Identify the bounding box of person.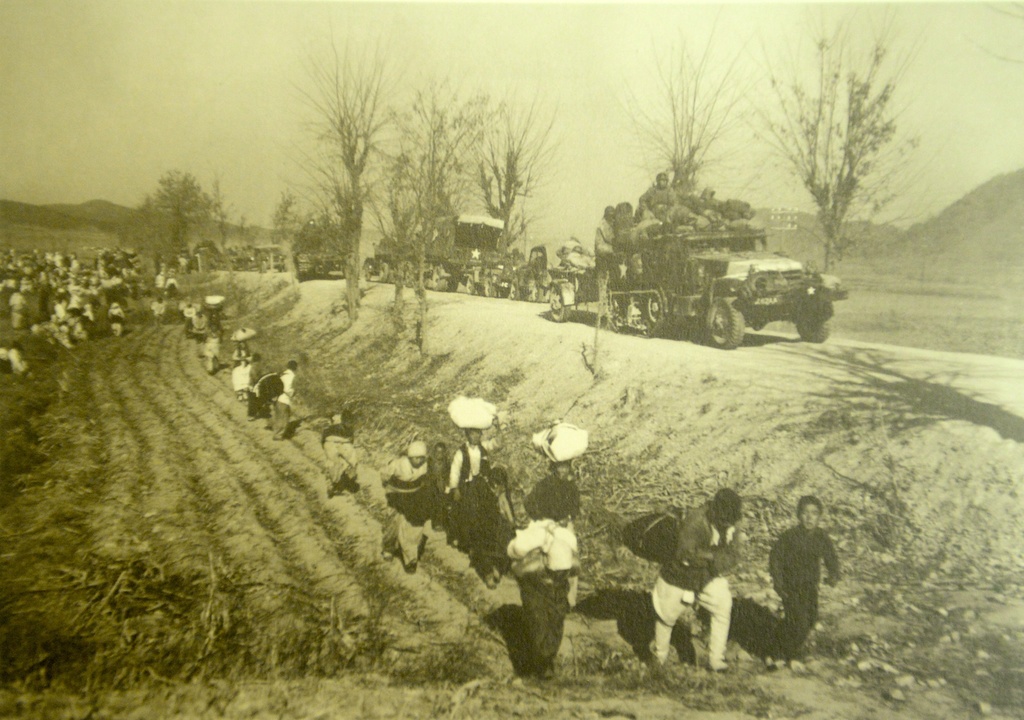
Rect(269, 359, 298, 438).
